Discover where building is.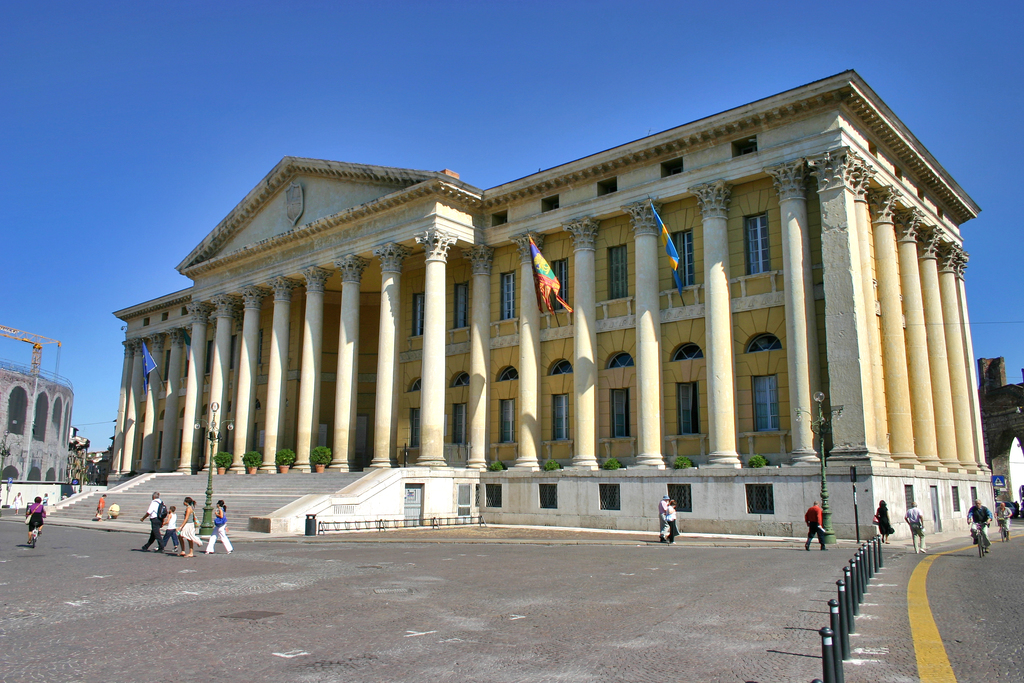
Discovered at (40, 70, 980, 544).
